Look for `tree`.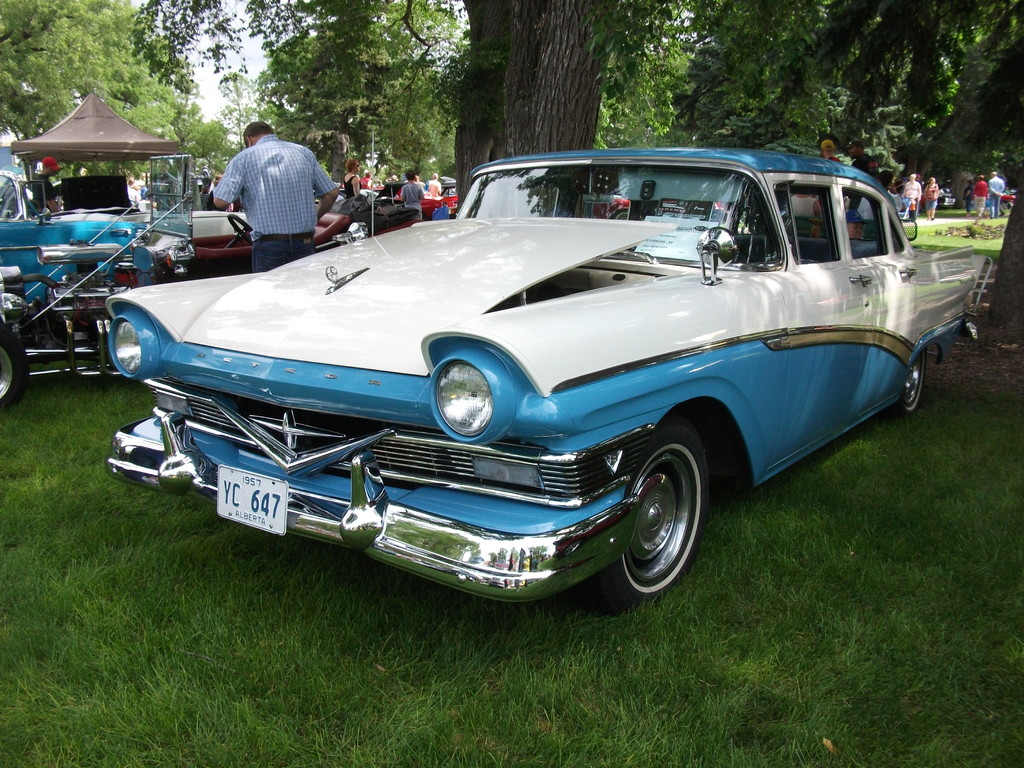
Found: box(618, 0, 955, 208).
